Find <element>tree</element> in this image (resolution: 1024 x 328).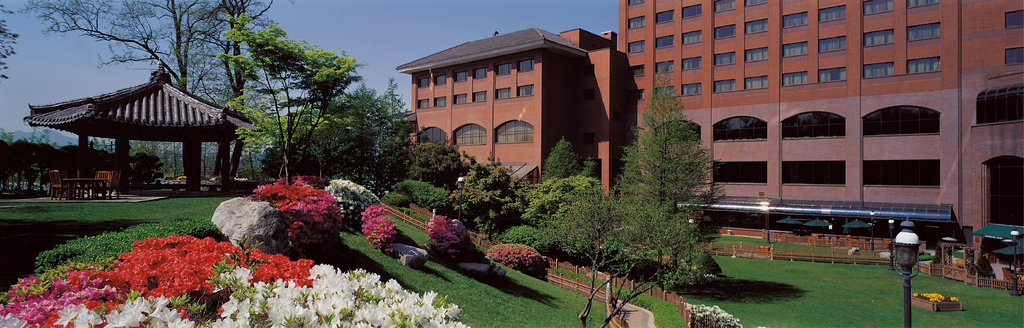
20/0/273/181.
